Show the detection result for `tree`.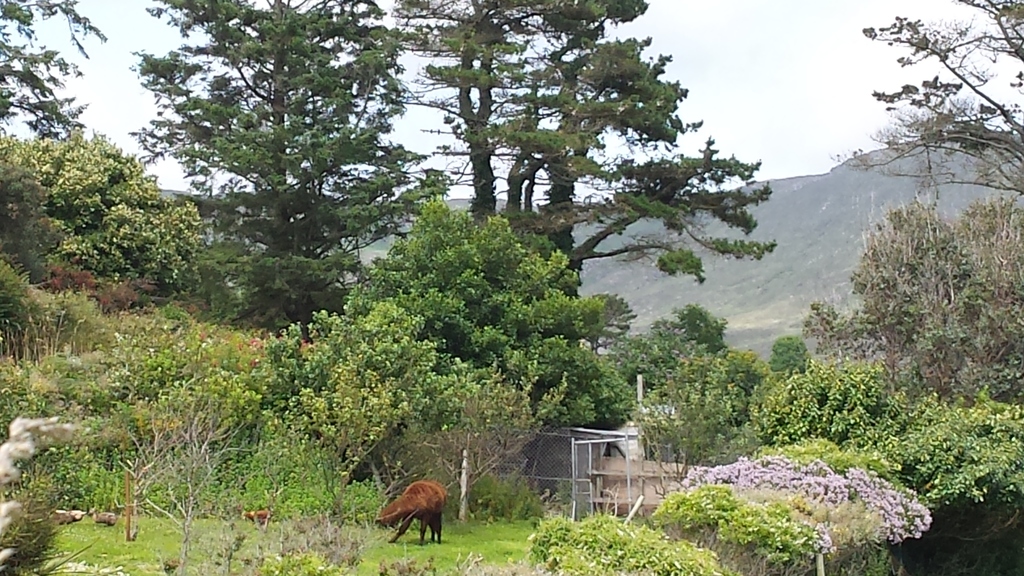
Rect(0, 125, 200, 280).
